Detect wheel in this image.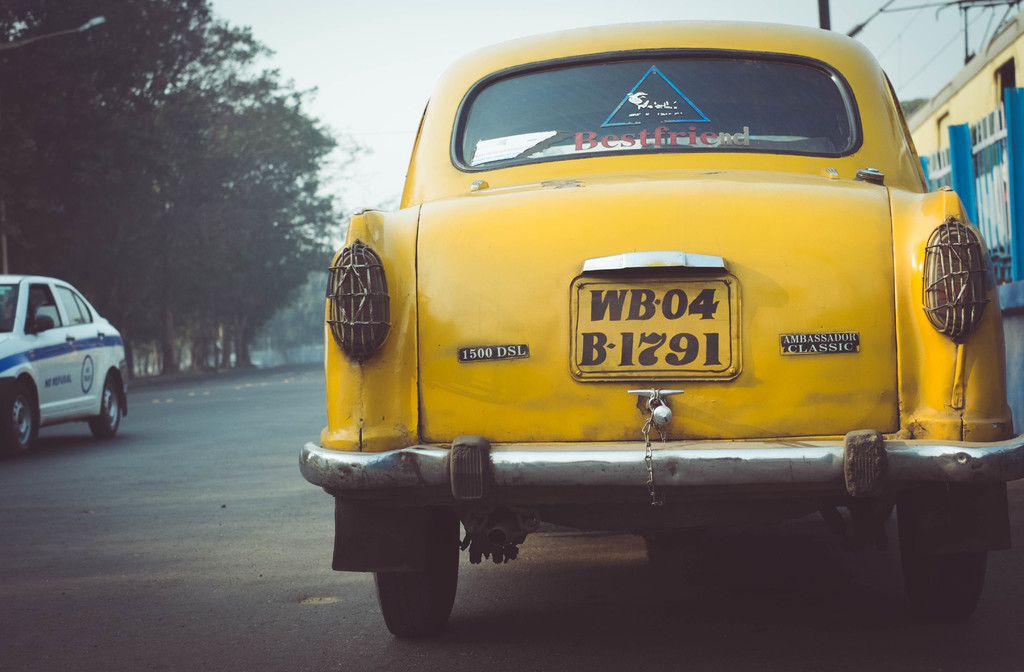
Detection: pyautogui.locateOnScreen(897, 495, 989, 618).
